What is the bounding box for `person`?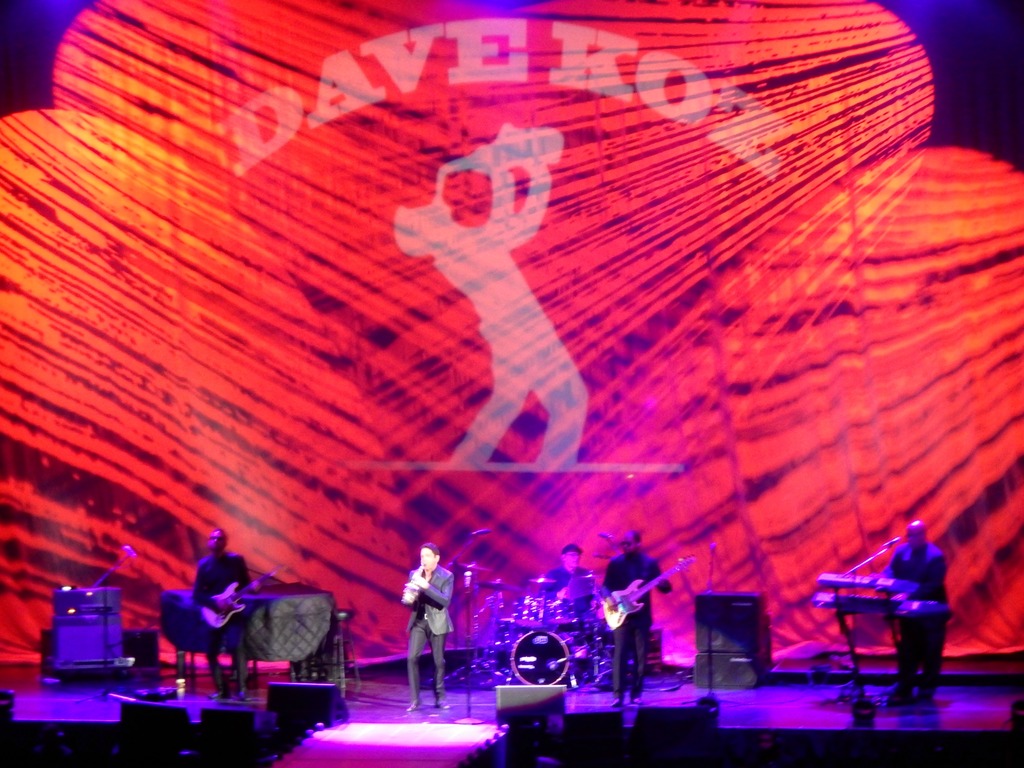
[x1=879, y1=518, x2=955, y2=705].
